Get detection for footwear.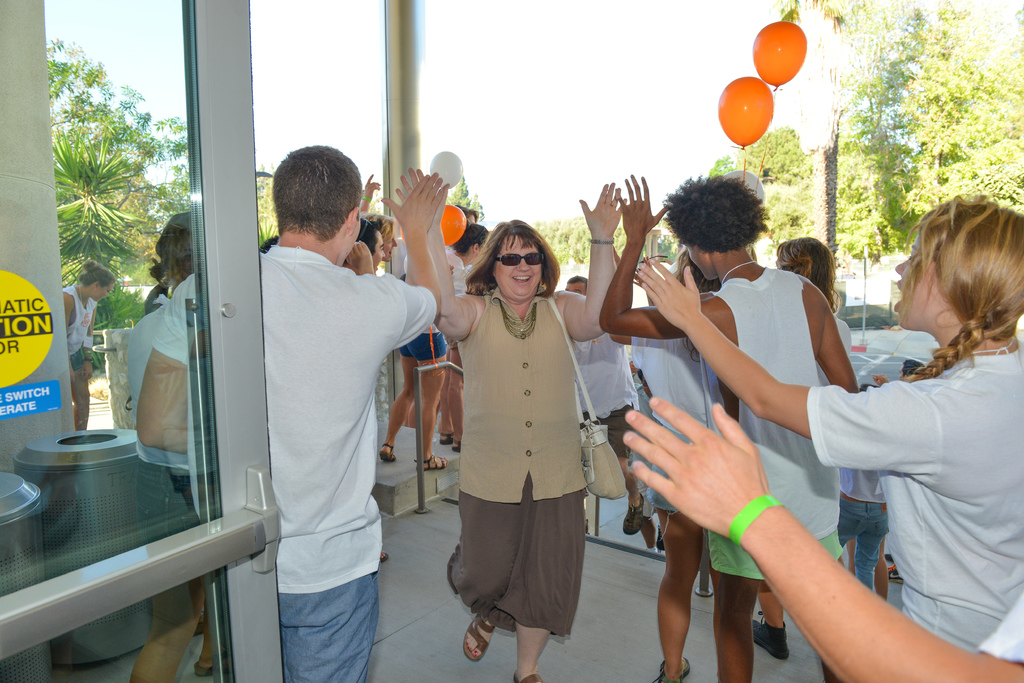
Detection: pyautogui.locateOnScreen(461, 615, 497, 664).
